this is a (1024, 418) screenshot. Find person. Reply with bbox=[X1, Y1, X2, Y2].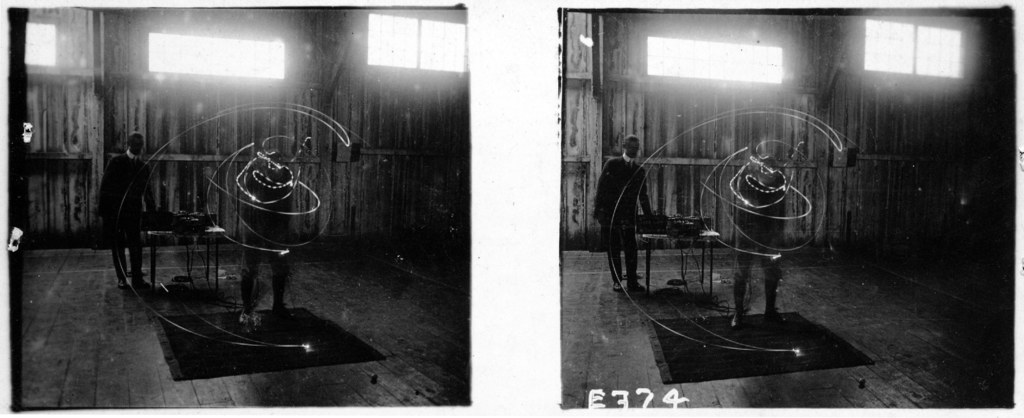
bbox=[87, 131, 158, 287].
